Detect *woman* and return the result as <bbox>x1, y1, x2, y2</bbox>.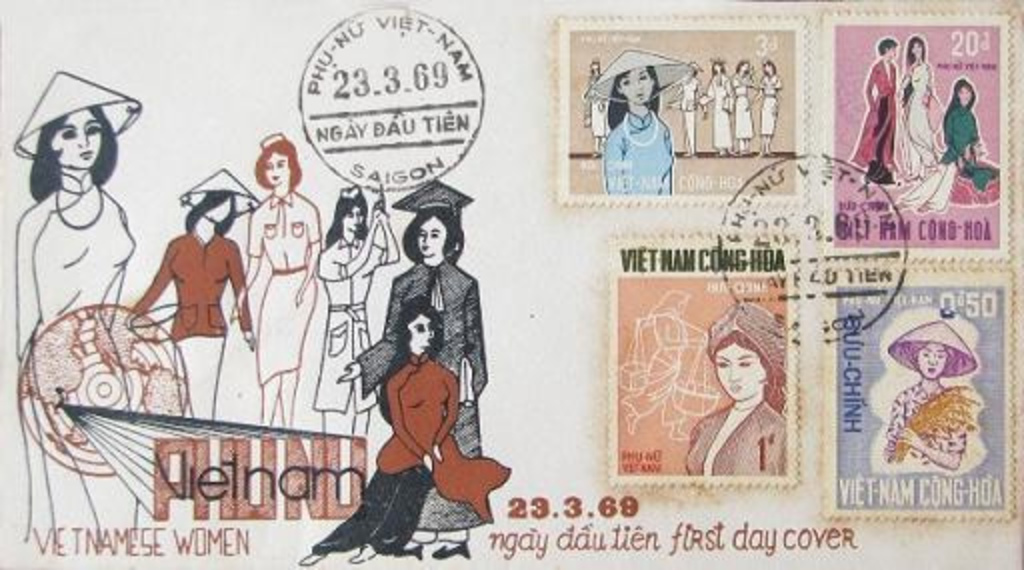
<bbox>116, 186, 252, 440</bbox>.
